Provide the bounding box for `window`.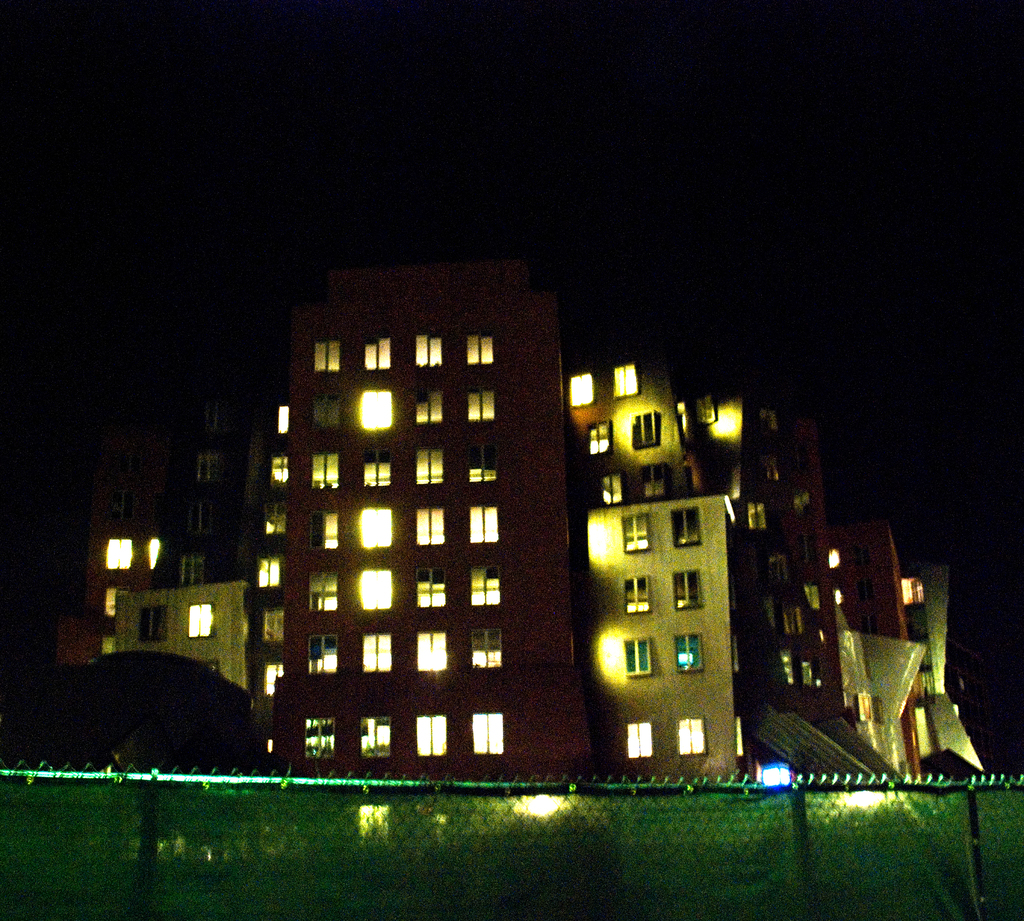
box(421, 570, 446, 605).
